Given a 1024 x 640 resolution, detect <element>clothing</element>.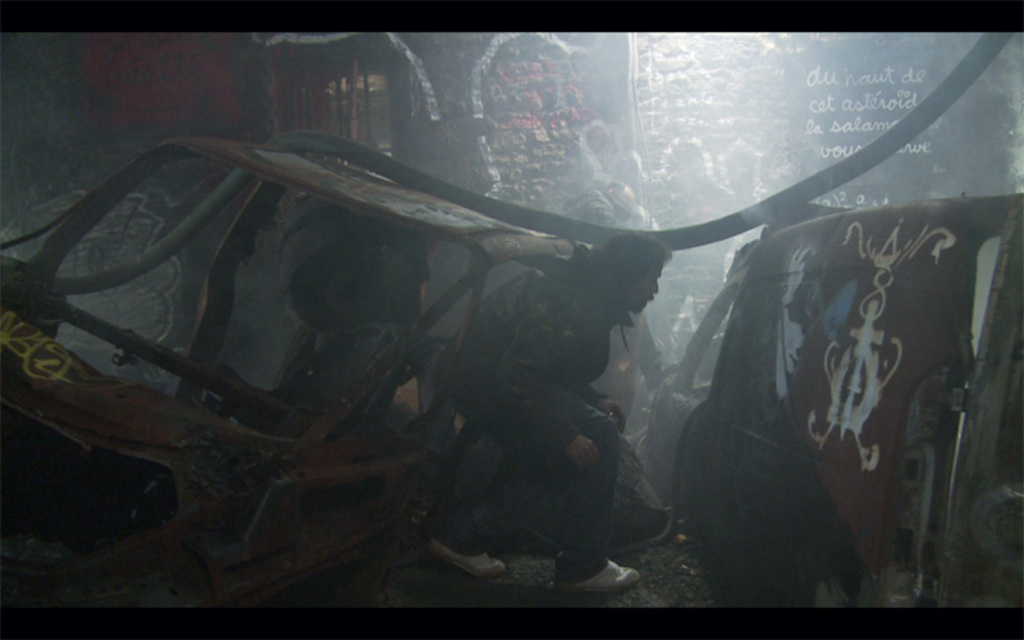
<region>570, 303, 717, 442</region>.
